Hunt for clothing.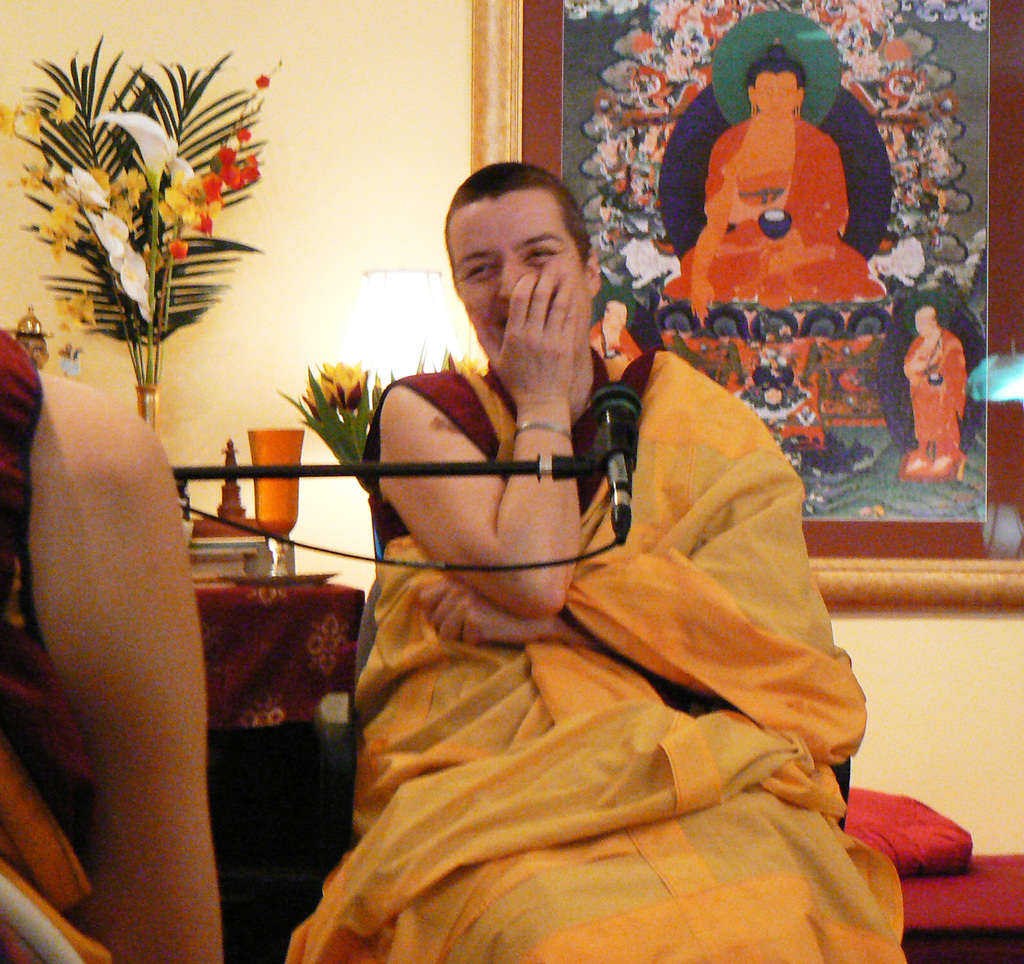
Hunted down at (0, 326, 111, 963).
